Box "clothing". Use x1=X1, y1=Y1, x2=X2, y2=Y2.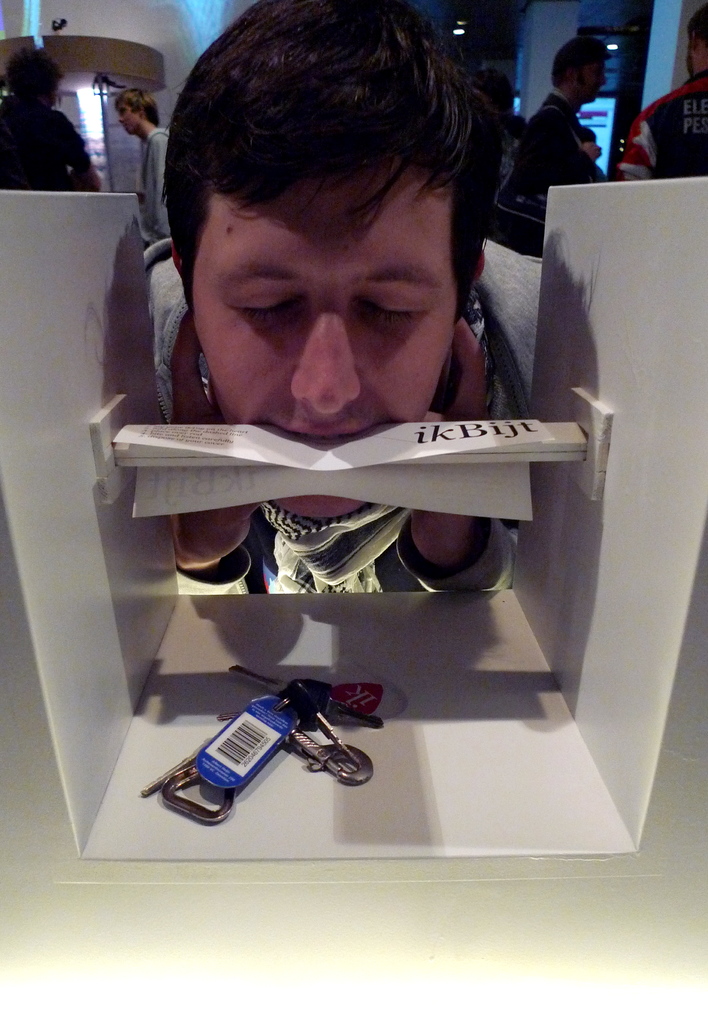
x1=140, y1=127, x2=168, y2=237.
